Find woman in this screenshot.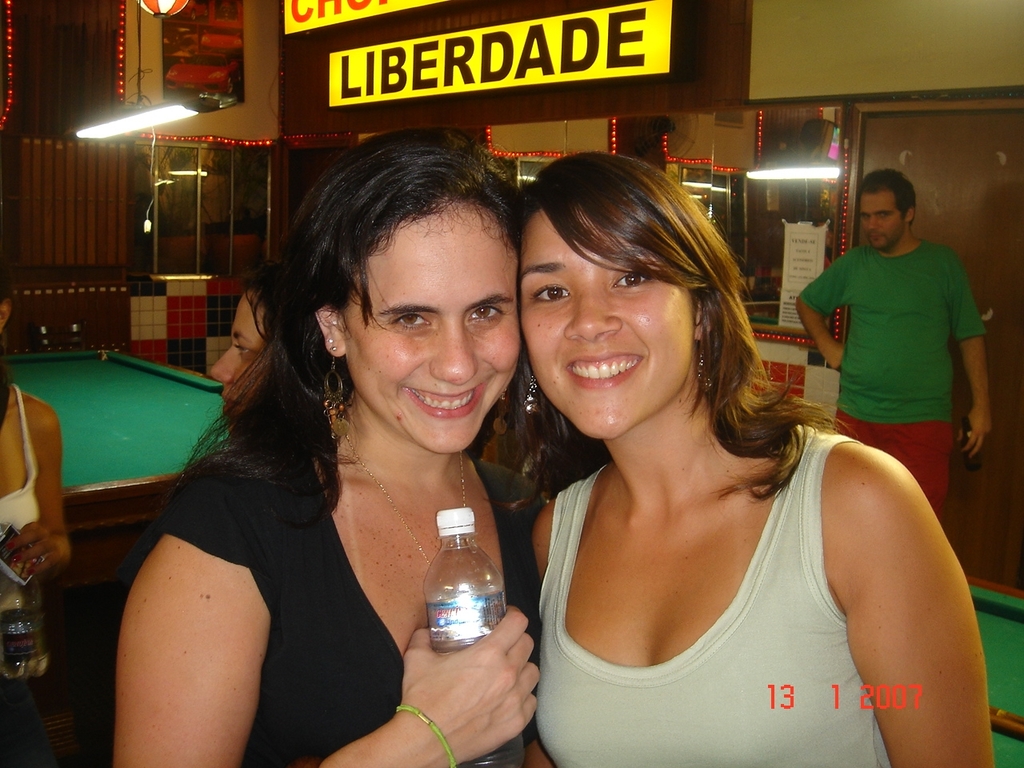
The bounding box for woman is x1=0 y1=268 x2=82 y2=767.
